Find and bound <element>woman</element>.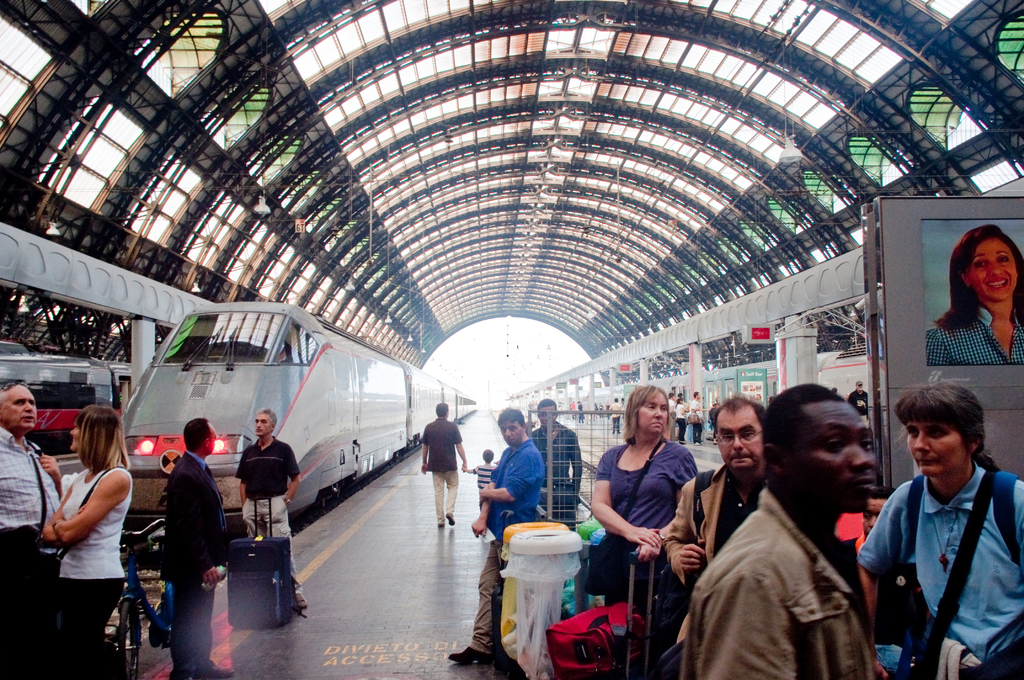
Bound: 677,393,689,442.
